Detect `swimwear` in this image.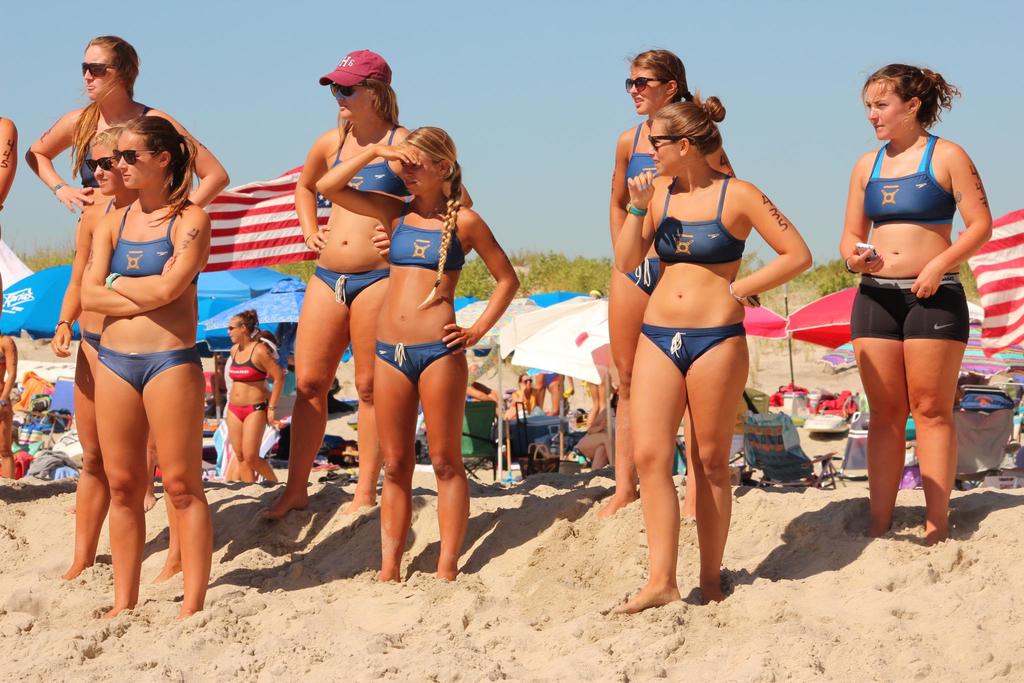
Detection: locate(97, 346, 199, 396).
